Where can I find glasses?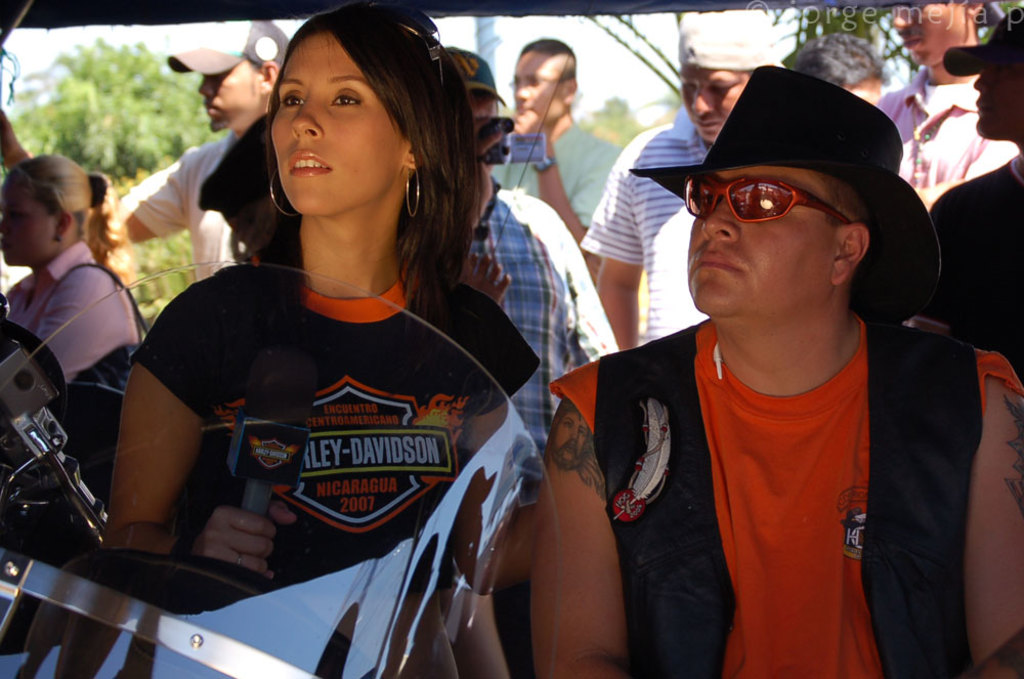
You can find it at detection(336, 2, 449, 93).
